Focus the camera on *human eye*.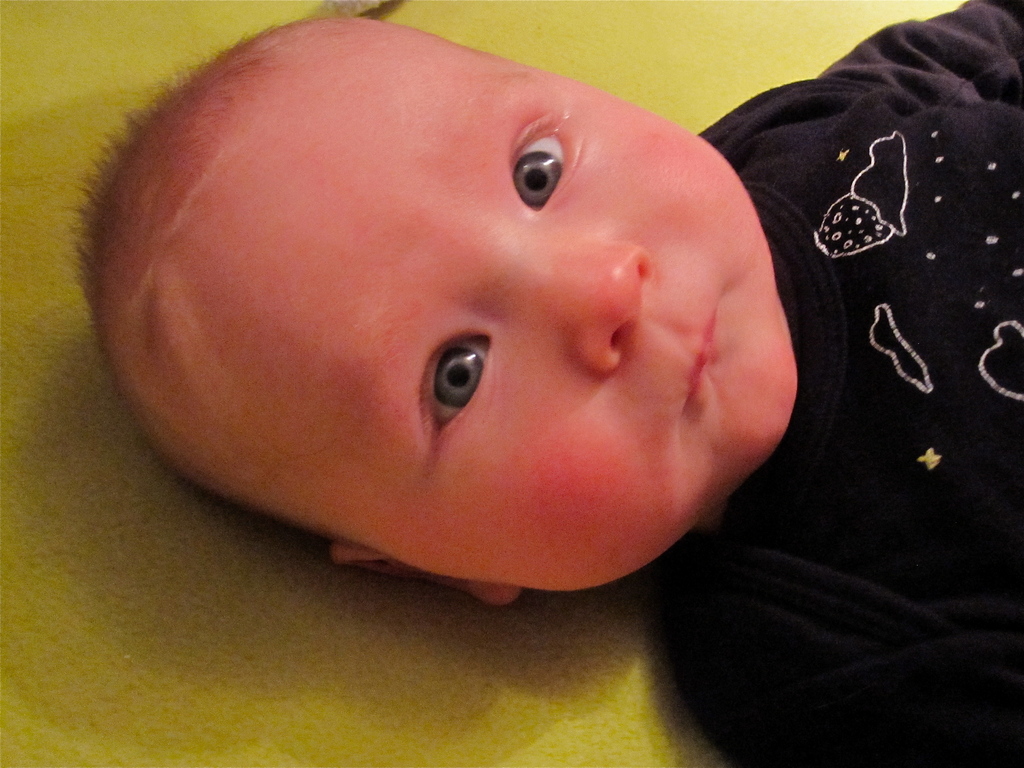
Focus region: BBox(404, 323, 492, 460).
